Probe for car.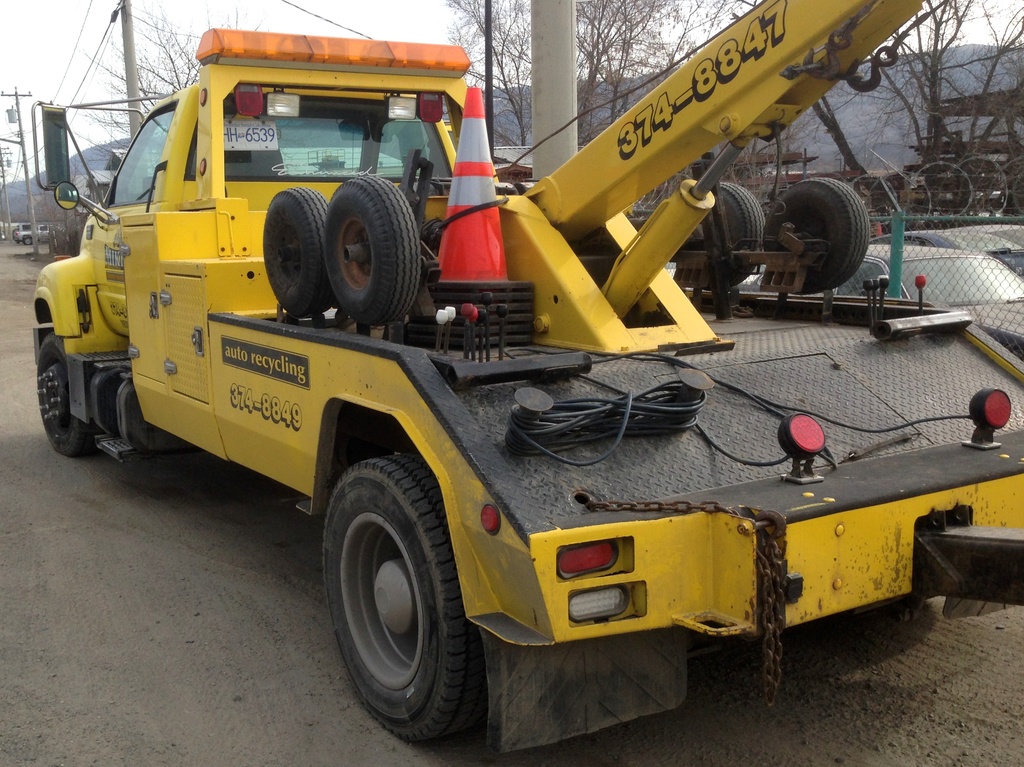
Probe result: region(13, 224, 51, 246).
